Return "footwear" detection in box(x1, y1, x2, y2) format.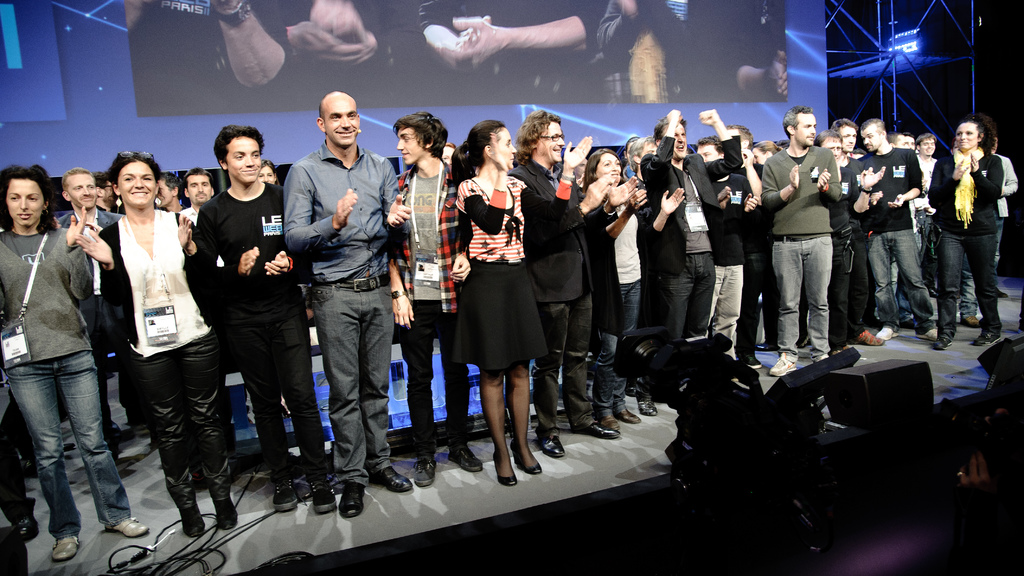
box(365, 465, 412, 495).
